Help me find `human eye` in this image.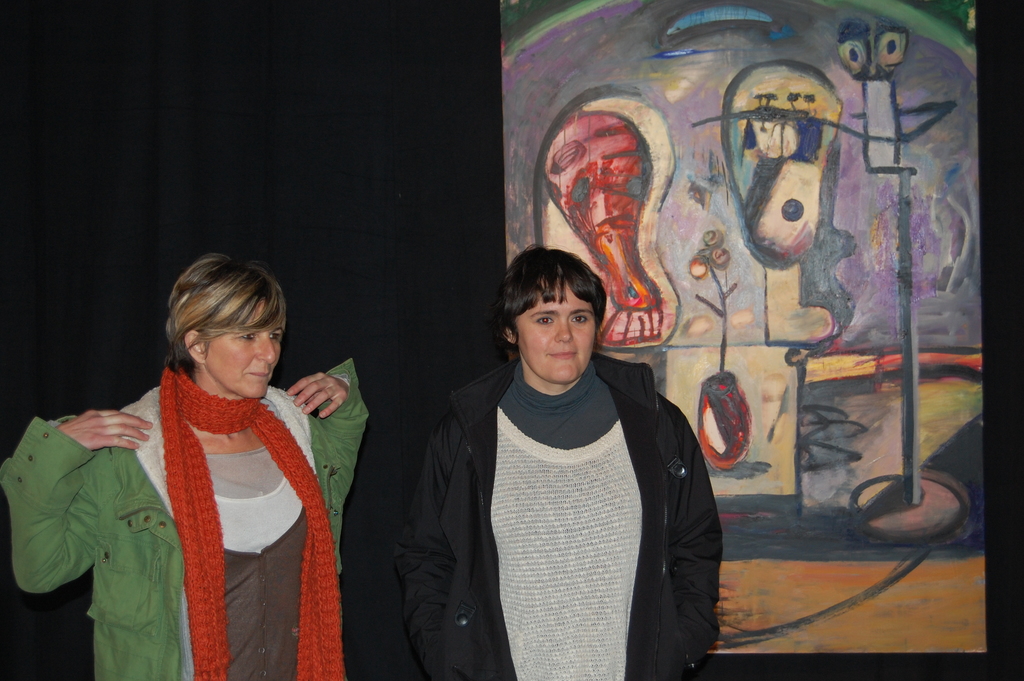
Found it: 569/312/588/325.
